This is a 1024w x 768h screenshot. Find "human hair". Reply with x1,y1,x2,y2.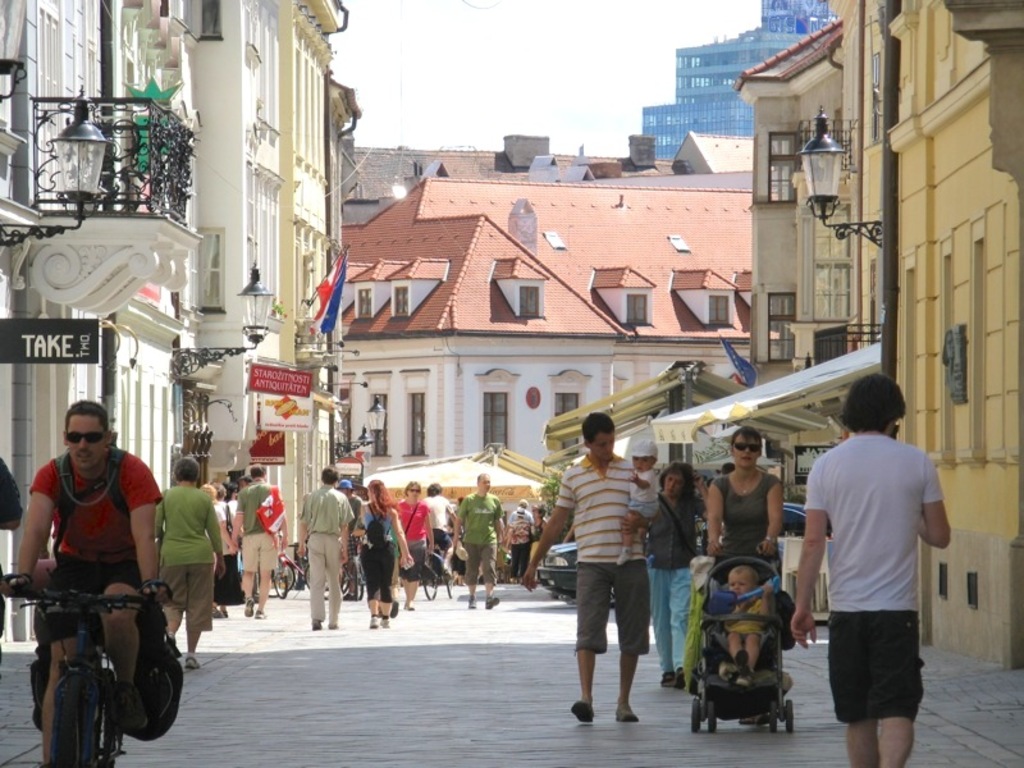
367,480,401,517.
